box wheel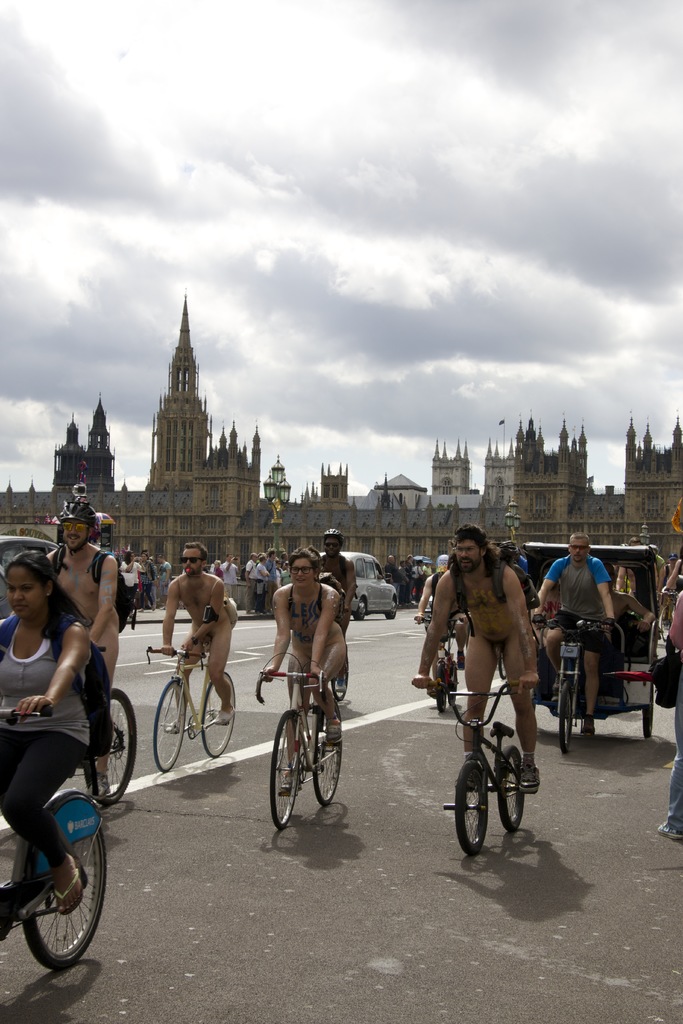
BBox(446, 666, 463, 702)
